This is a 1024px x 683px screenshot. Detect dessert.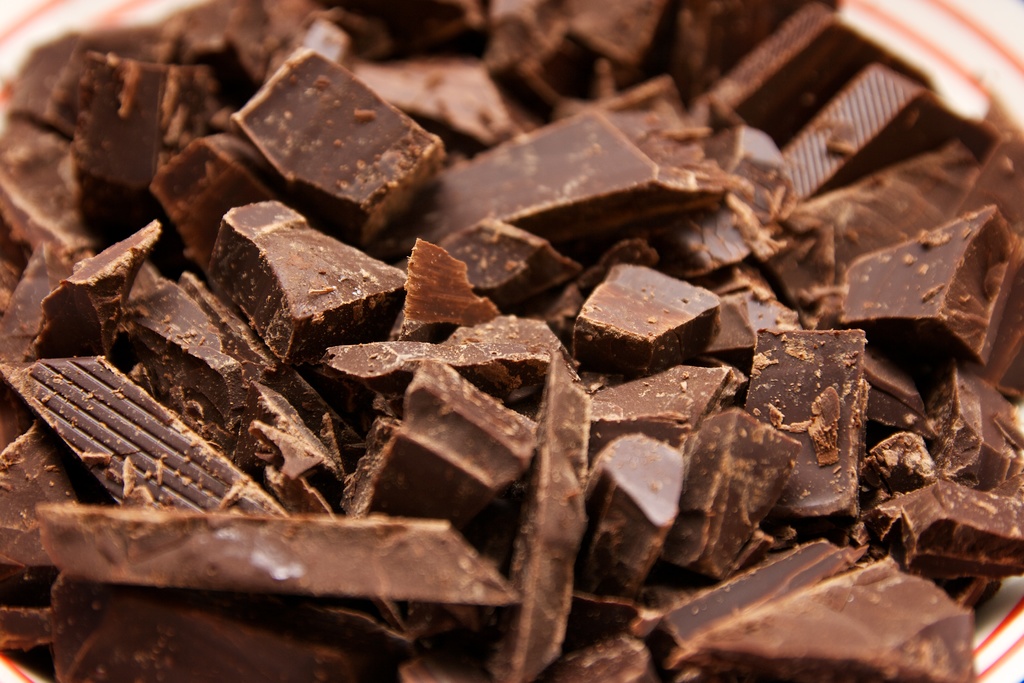
<box>141,268,233,407</box>.
